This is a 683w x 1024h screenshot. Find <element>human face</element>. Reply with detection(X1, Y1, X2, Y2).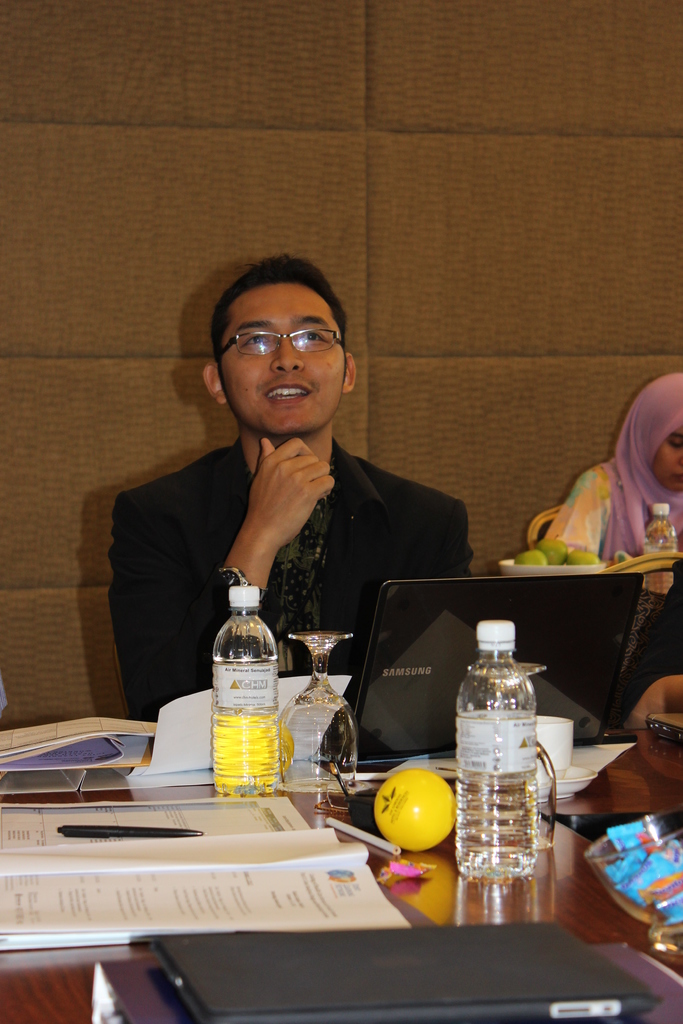
detection(222, 287, 348, 438).
